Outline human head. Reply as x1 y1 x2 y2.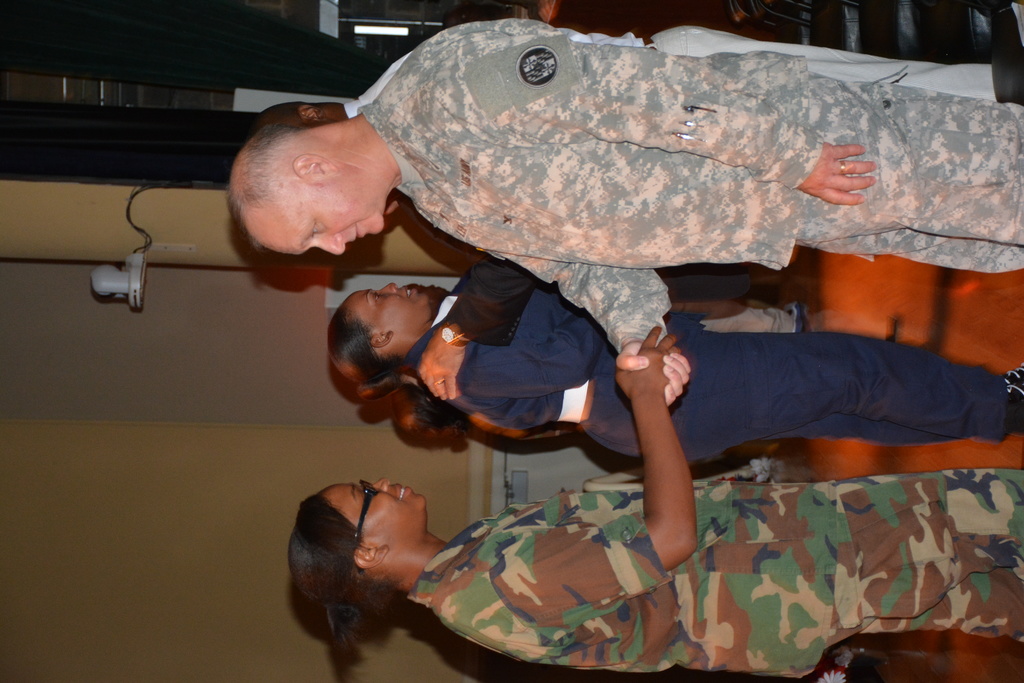
292 485 455 633.
